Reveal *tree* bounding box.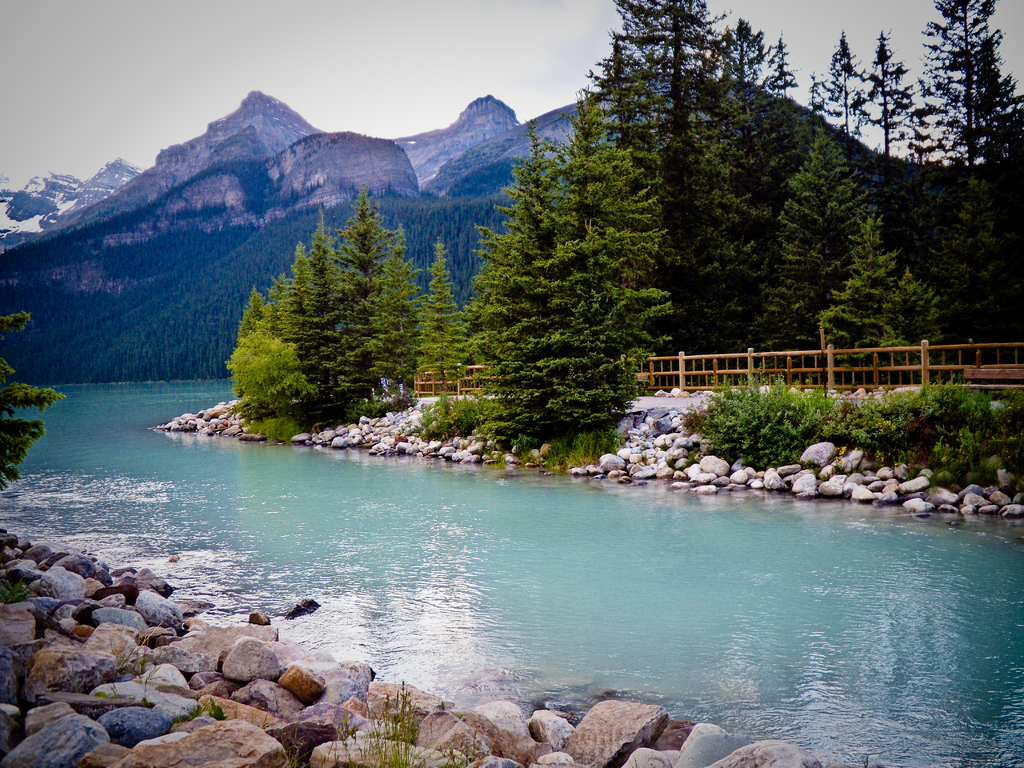
Revealed: 266/250/330/399.
